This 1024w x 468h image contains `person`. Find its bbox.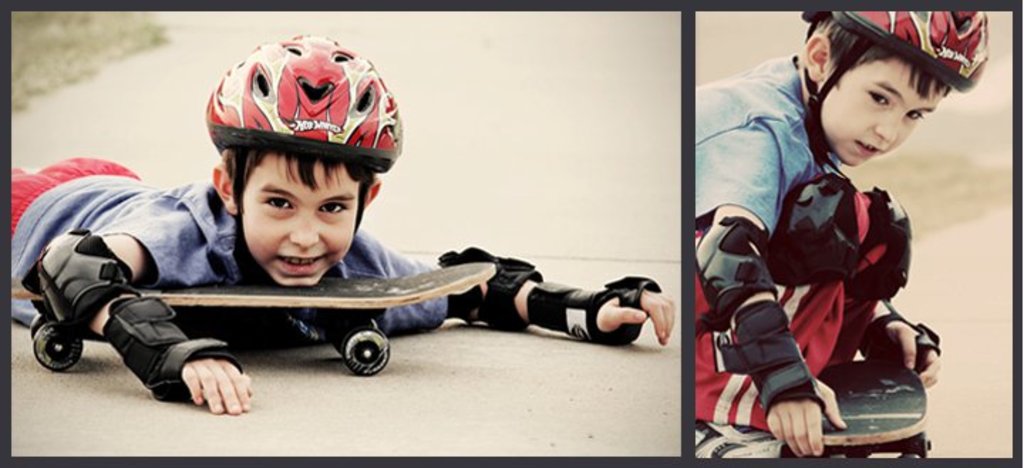
[10, 30, 677, 415].
